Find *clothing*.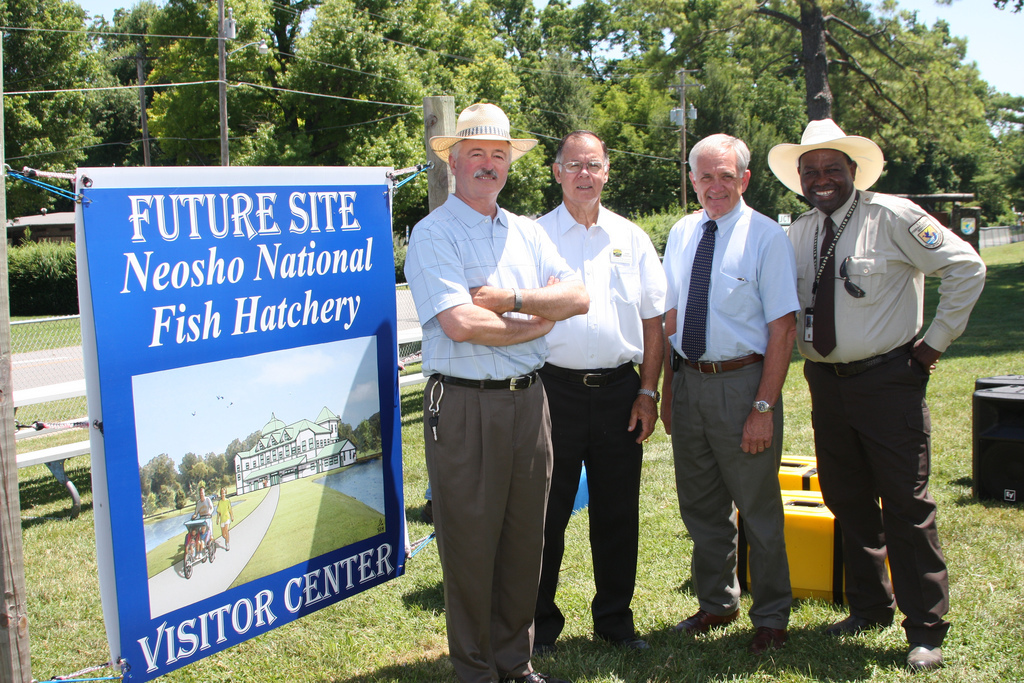
select_region(544, 201, 680, 368).
